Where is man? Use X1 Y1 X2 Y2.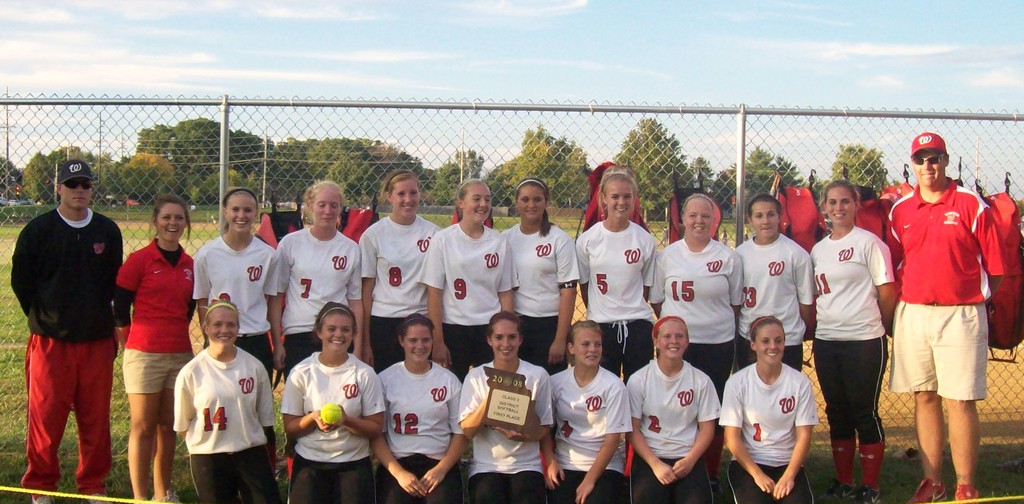
888 102 996 503.
